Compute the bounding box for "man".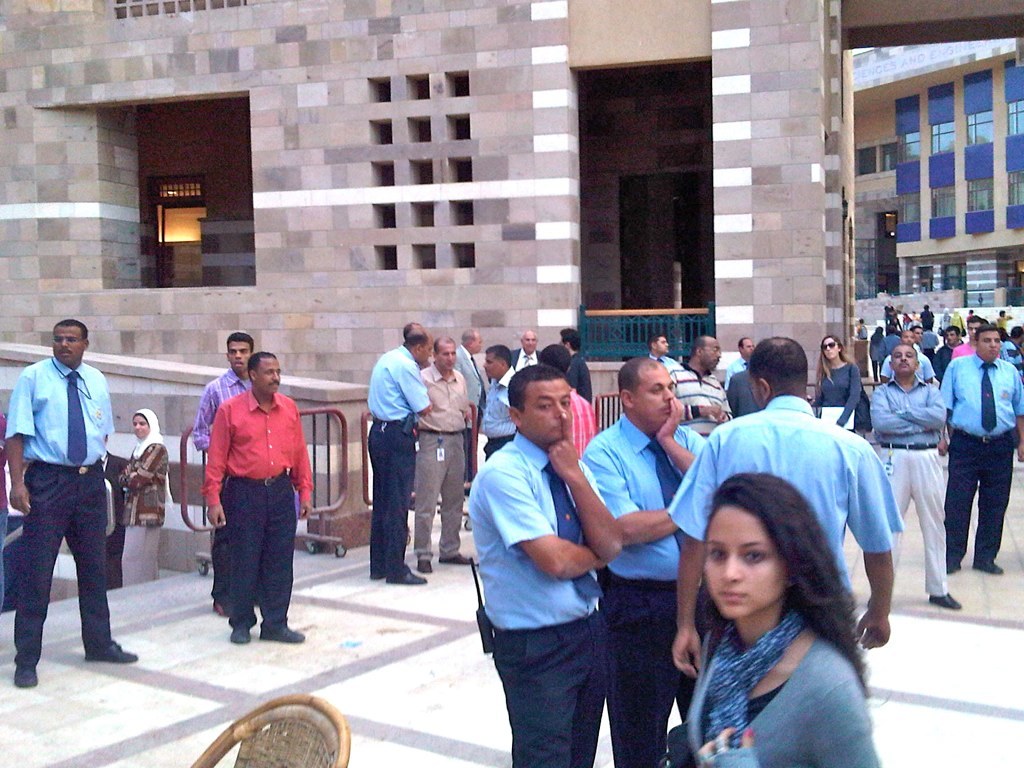
[x1=4, y1=302, x2=129, y2=685].
